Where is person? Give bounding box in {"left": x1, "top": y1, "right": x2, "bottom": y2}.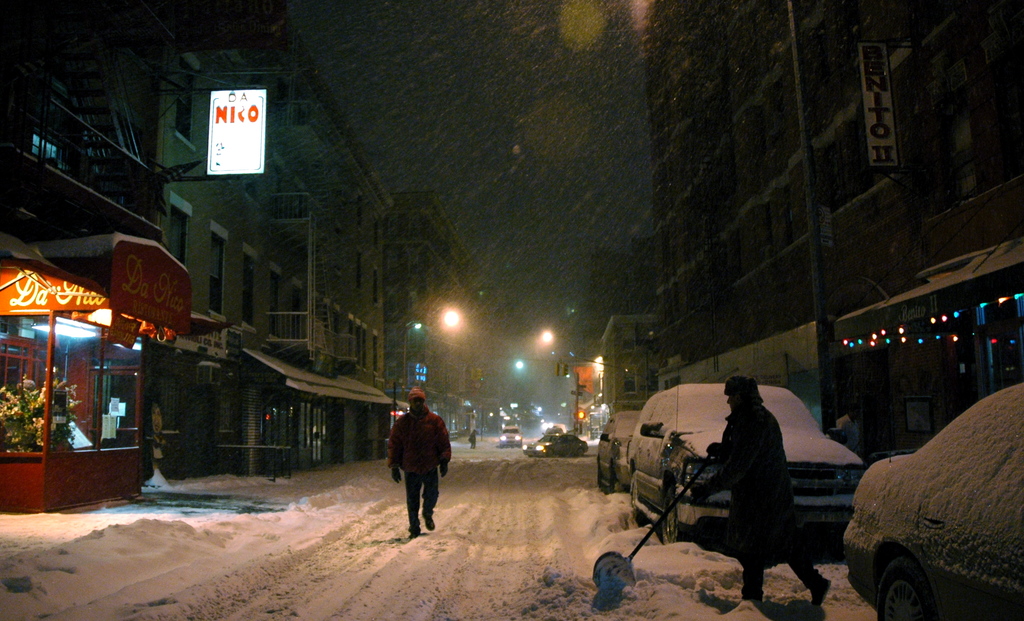
{"left": 388, "top": 392, "right": 447, "bottom": 551}.
